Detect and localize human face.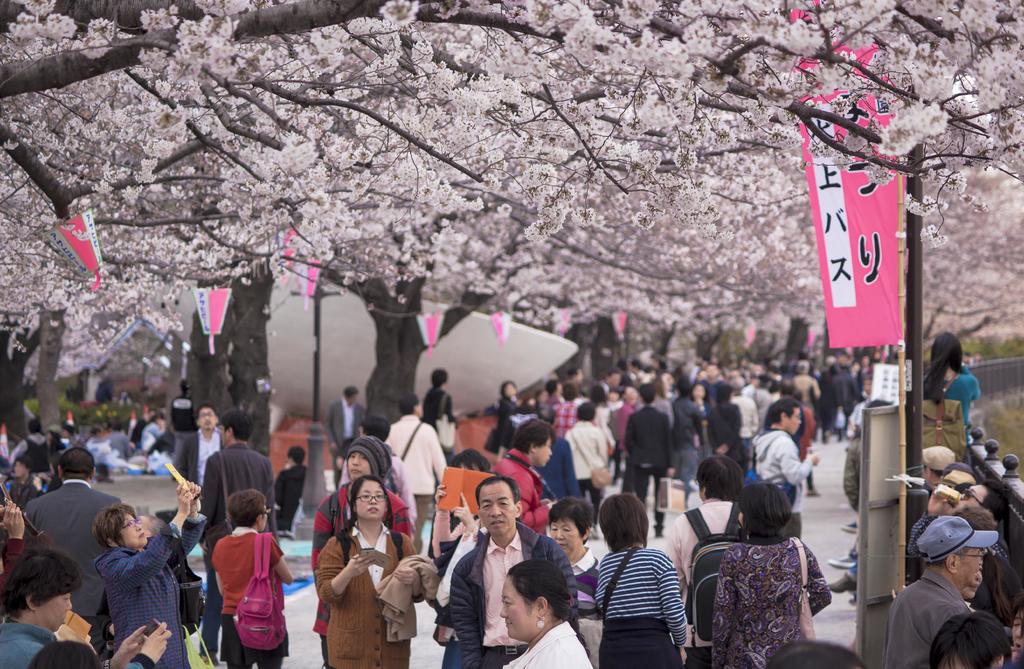
Localized at bbox=(959, 547, 981, 588).
